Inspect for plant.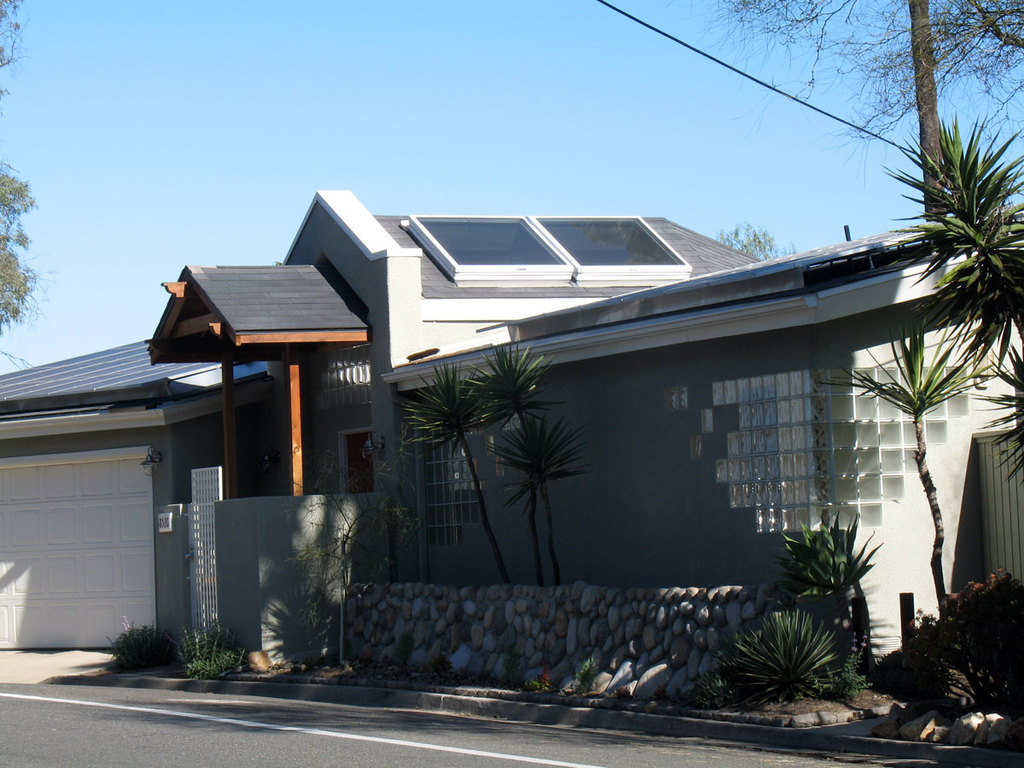
Inspection: box=[279, 442, 425, 673].
